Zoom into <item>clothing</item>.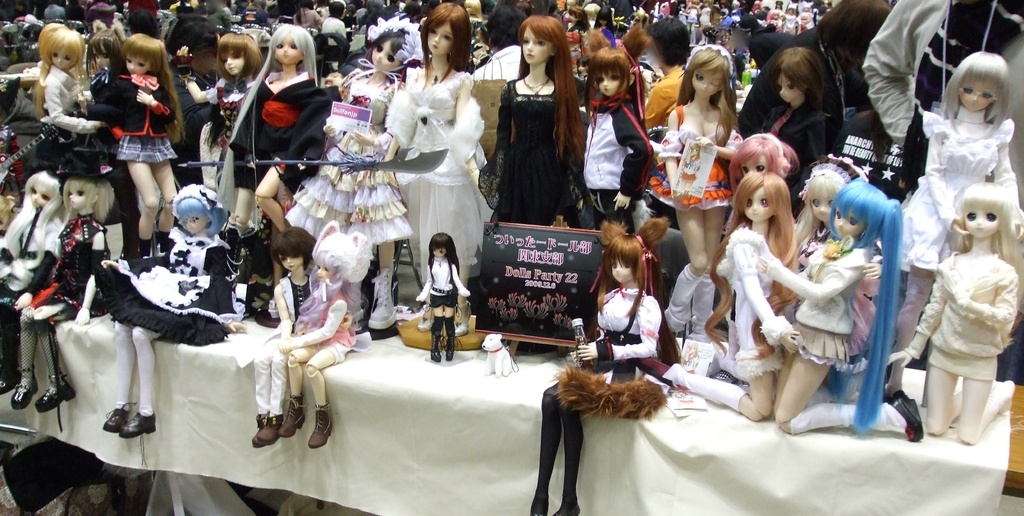
Zoom target: x1=638, y1=61, x2=691, y2=127.
